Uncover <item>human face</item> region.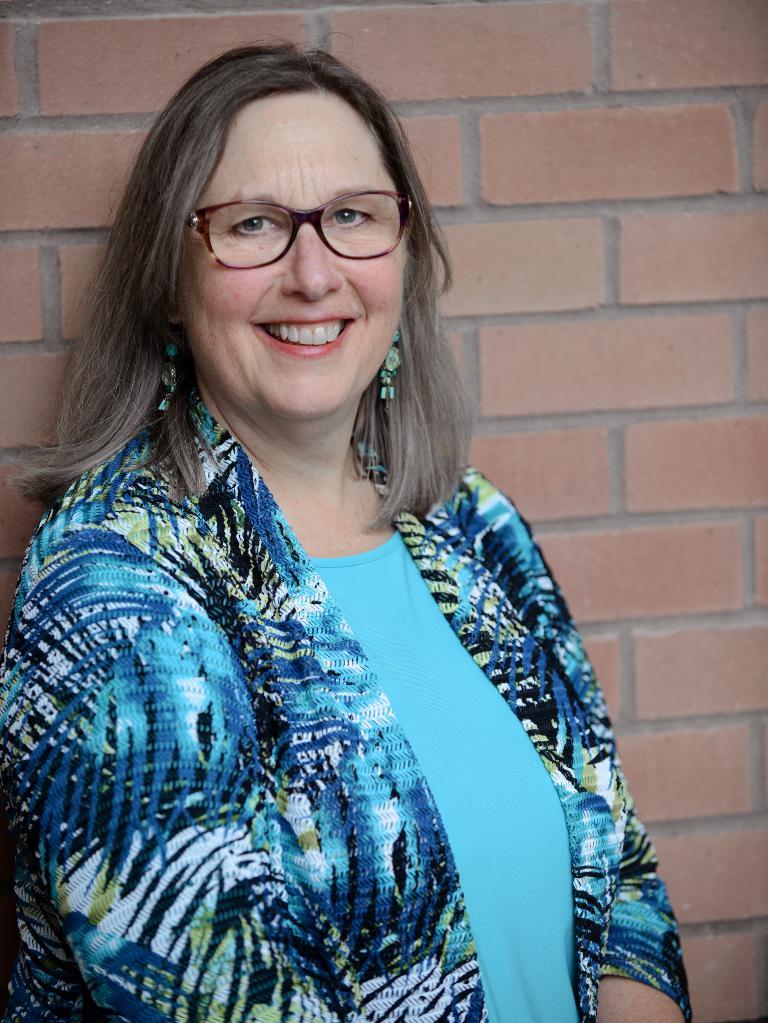
Uncovered: bbox=[176, 92, 409, 424].
